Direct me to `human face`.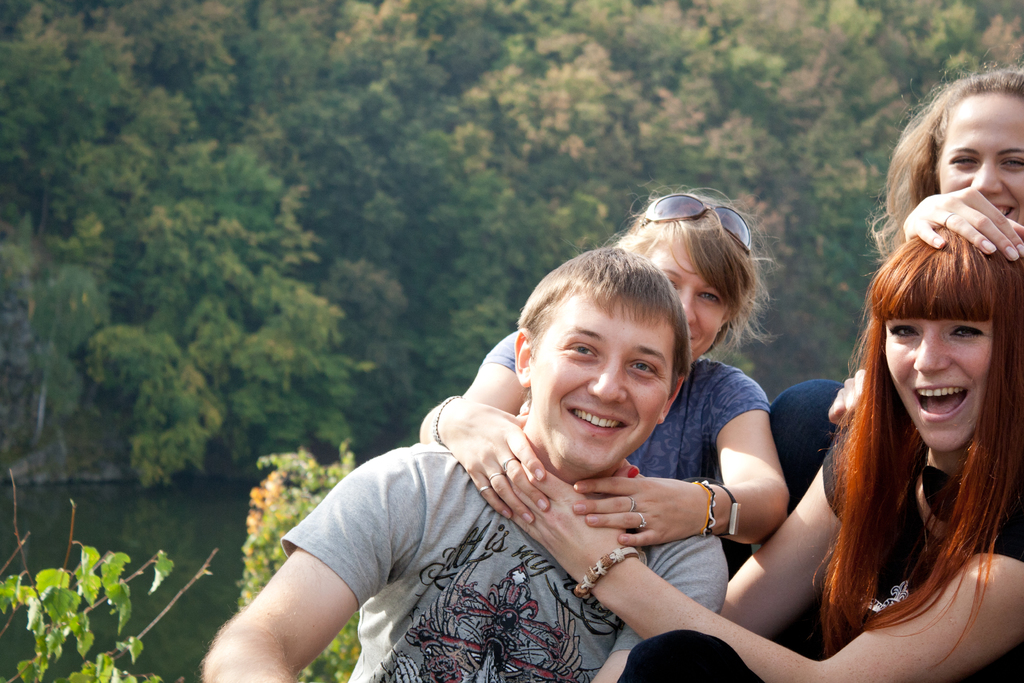
Direction: [531,290,663,465].
